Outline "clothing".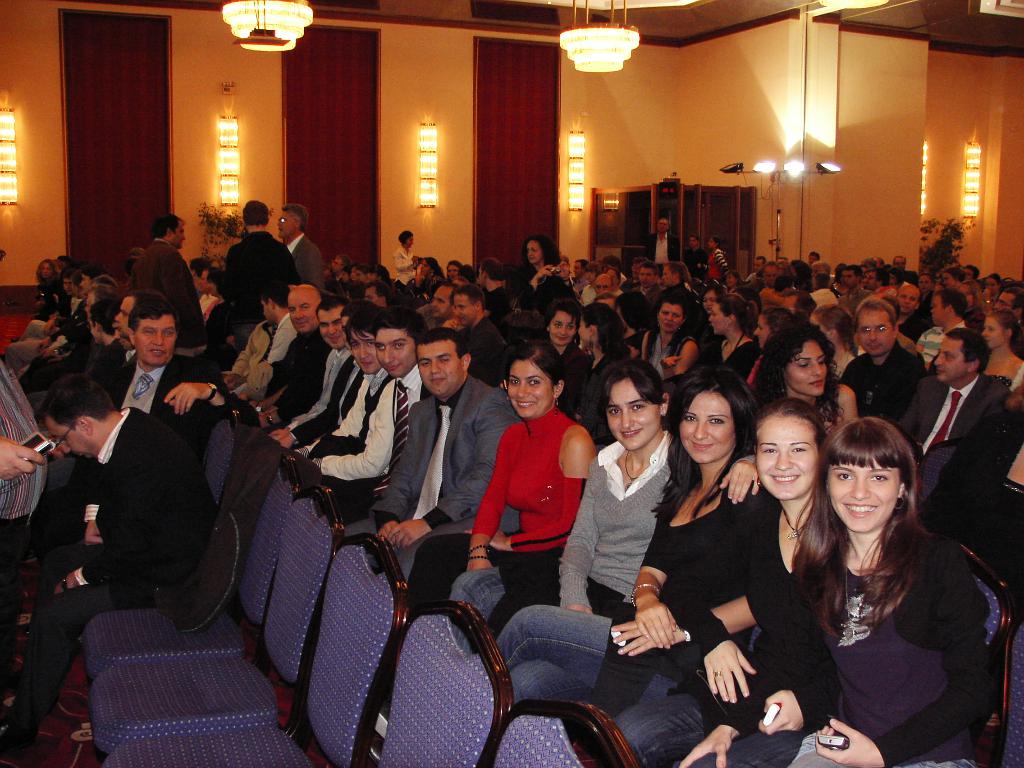
Outline: crop(227, 232, 300, 310).
